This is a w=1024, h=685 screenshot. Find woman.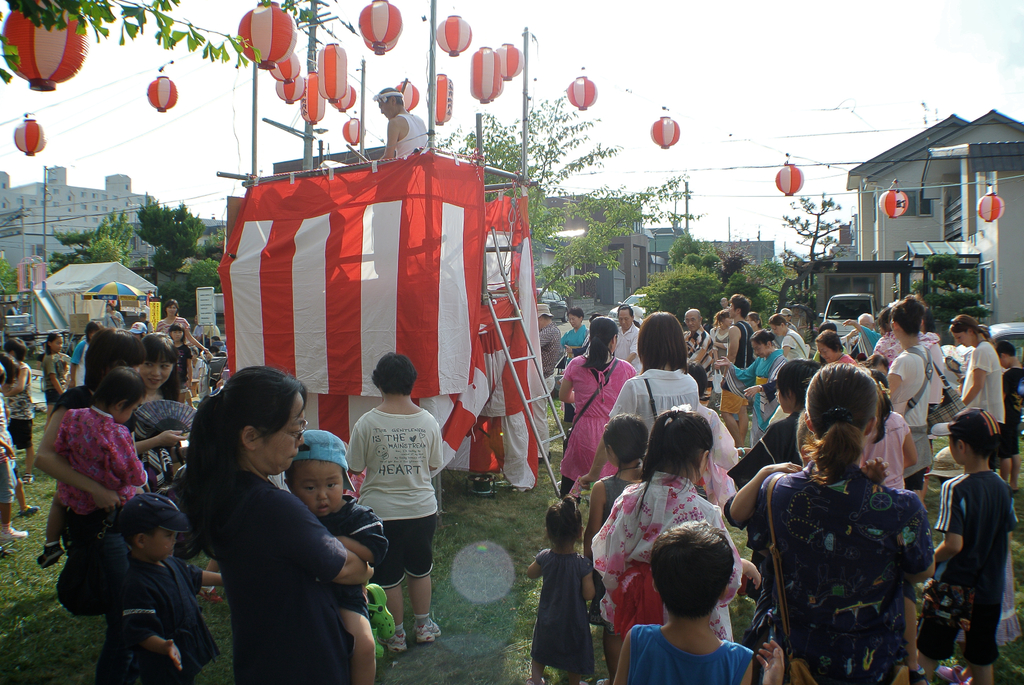
Bounding box: x1=710, y1=309, x2=735, y2=374.
